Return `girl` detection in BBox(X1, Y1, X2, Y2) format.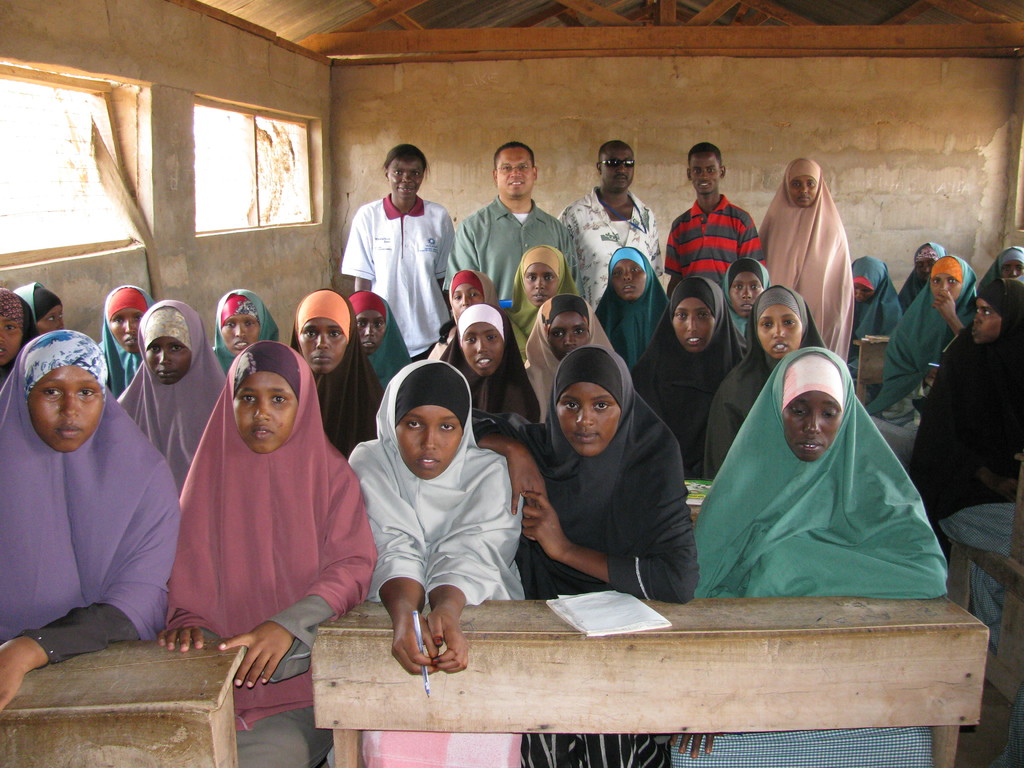
BBox(754, 148, 851, 369).
